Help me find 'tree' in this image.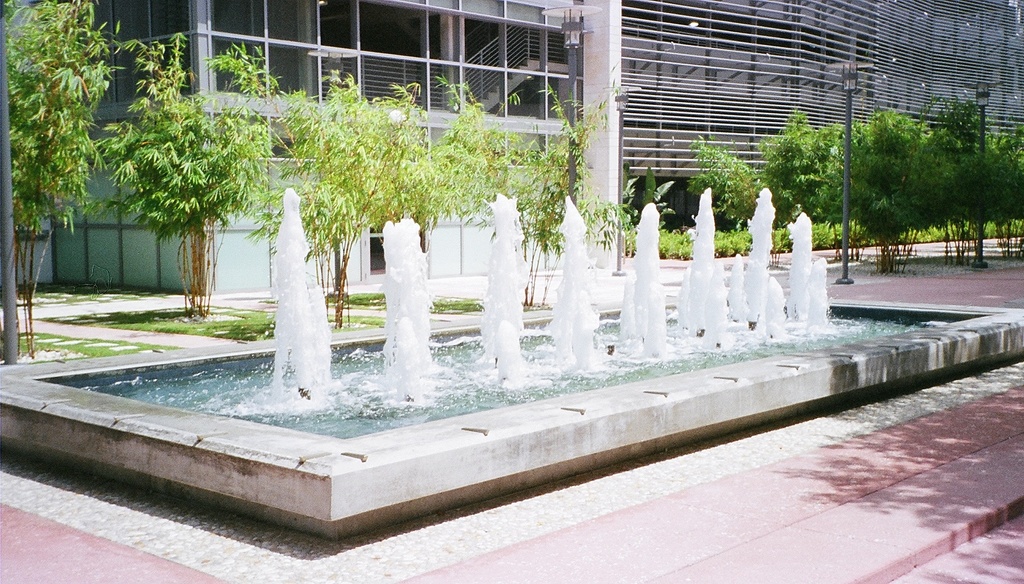
Found it: {"x1": 217, "y1": 40, "x2": 424, "y2": 327}.
